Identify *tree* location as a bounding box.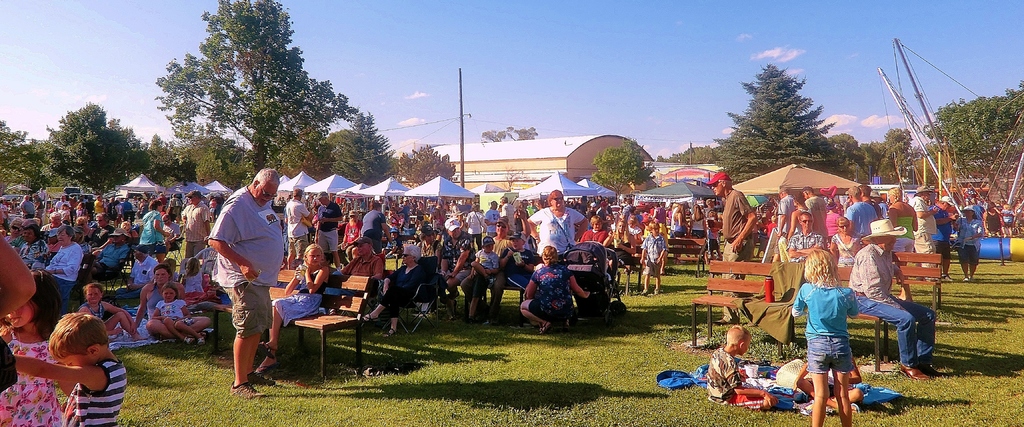
658/143/730/172.
